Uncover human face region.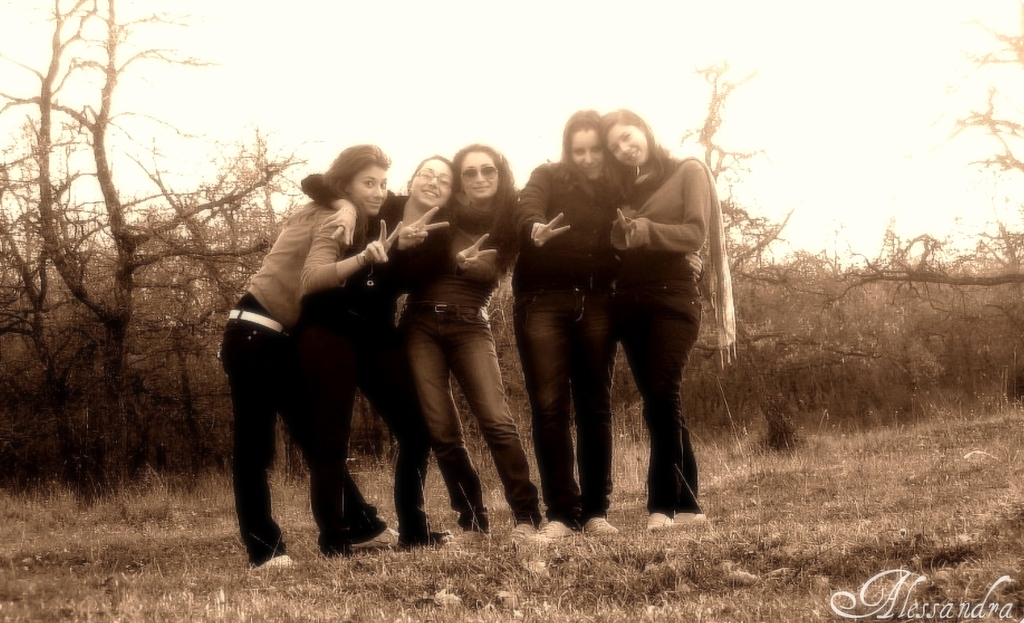
Uncovered: [x1=346, y1=166, x2=388, y2=216].
